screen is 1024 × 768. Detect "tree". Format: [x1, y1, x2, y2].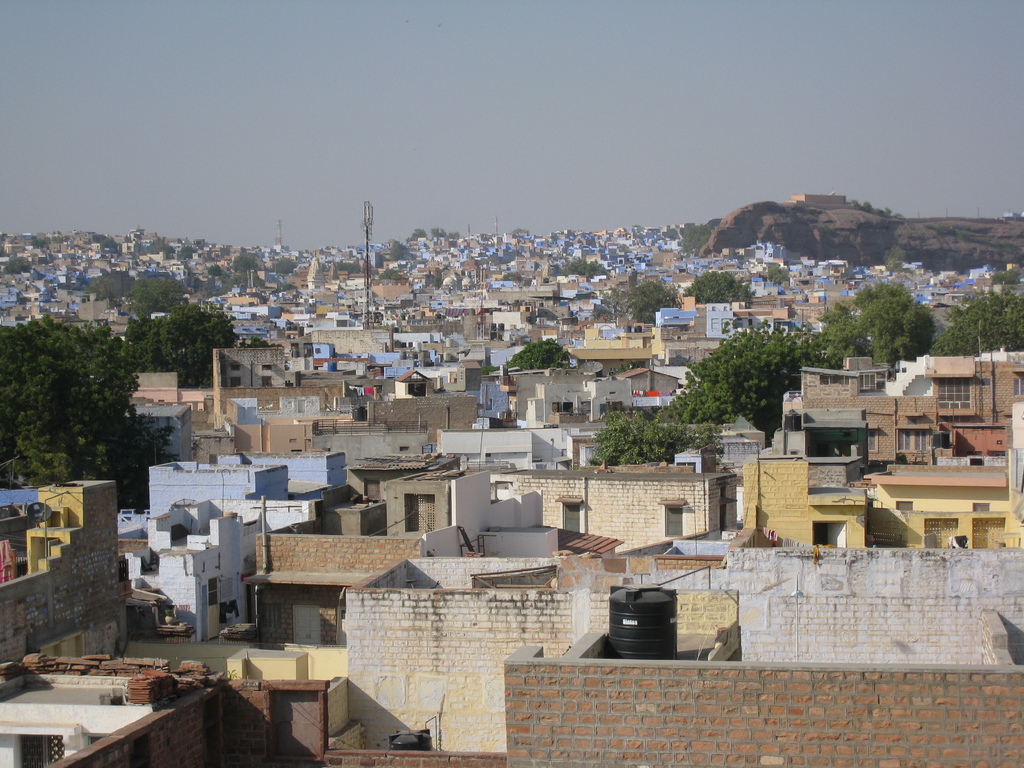
[378, 268, 406, 282].
